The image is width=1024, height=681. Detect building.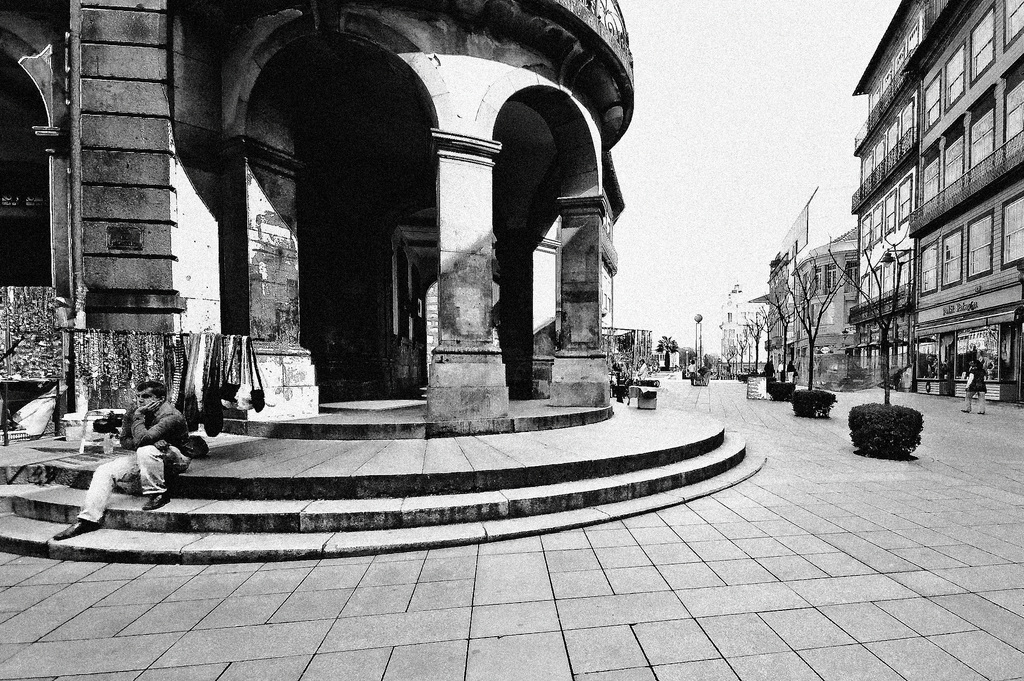
Detection: 0,0,625,438.
